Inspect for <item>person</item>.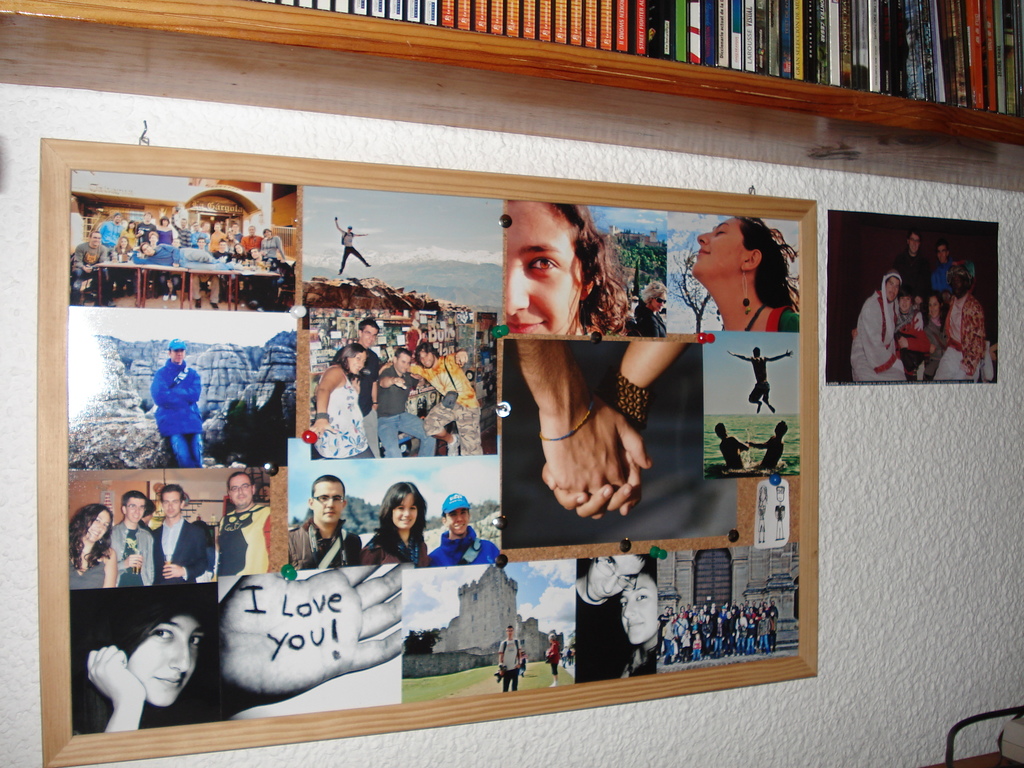
Inspection: x1=495, y1=626, x2=527, y2=695.
